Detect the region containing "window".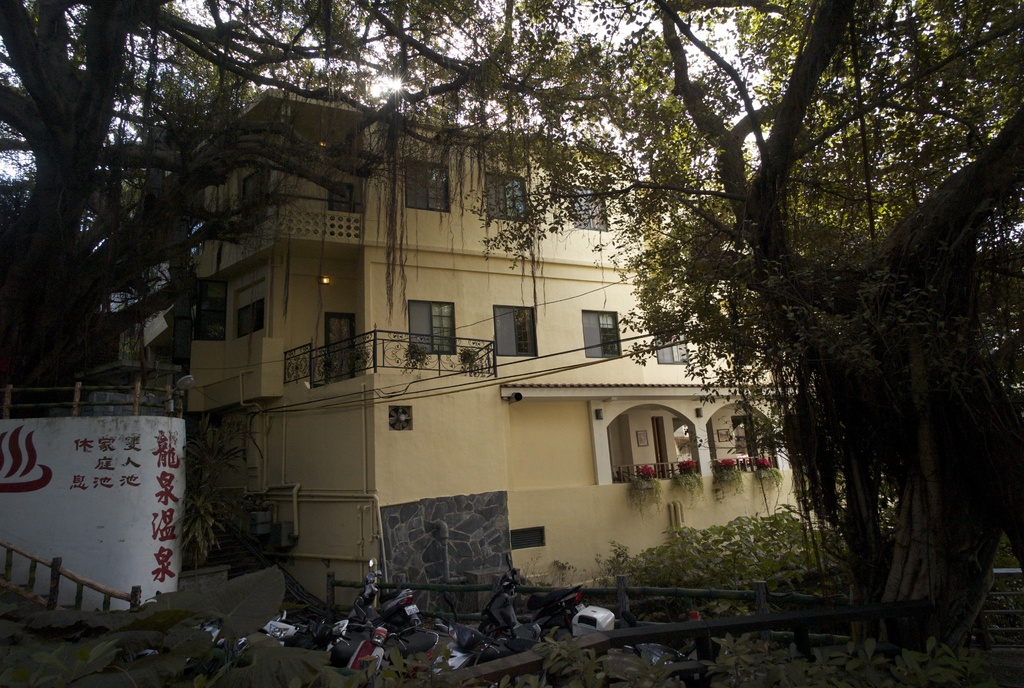
[565, 184, 607, 236].
